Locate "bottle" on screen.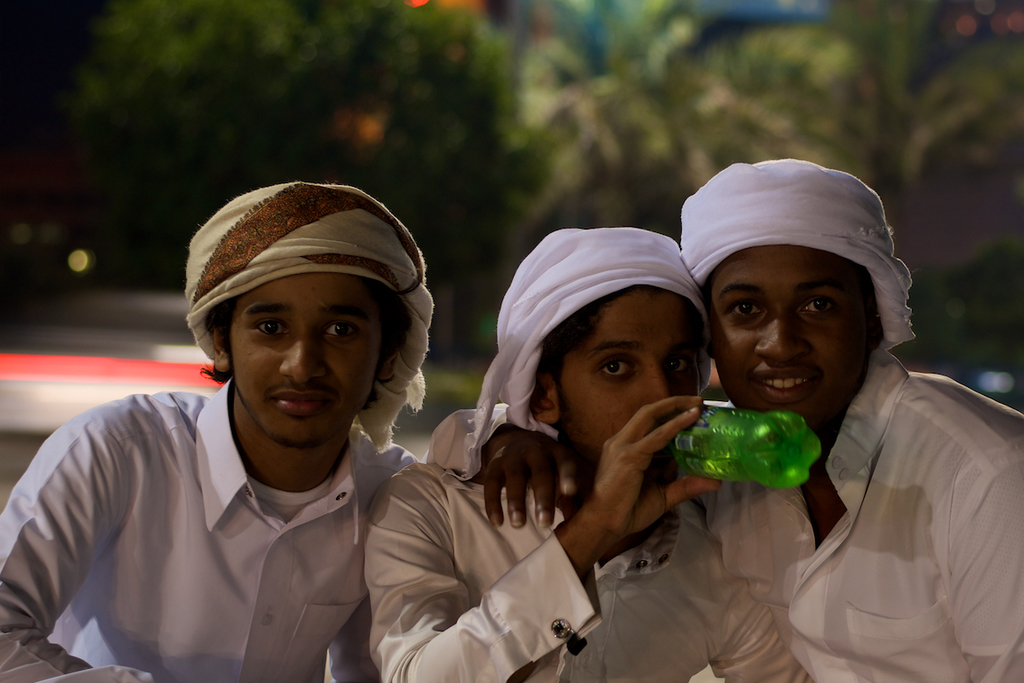
On screen at select_region(679, 392, 821, 503).
